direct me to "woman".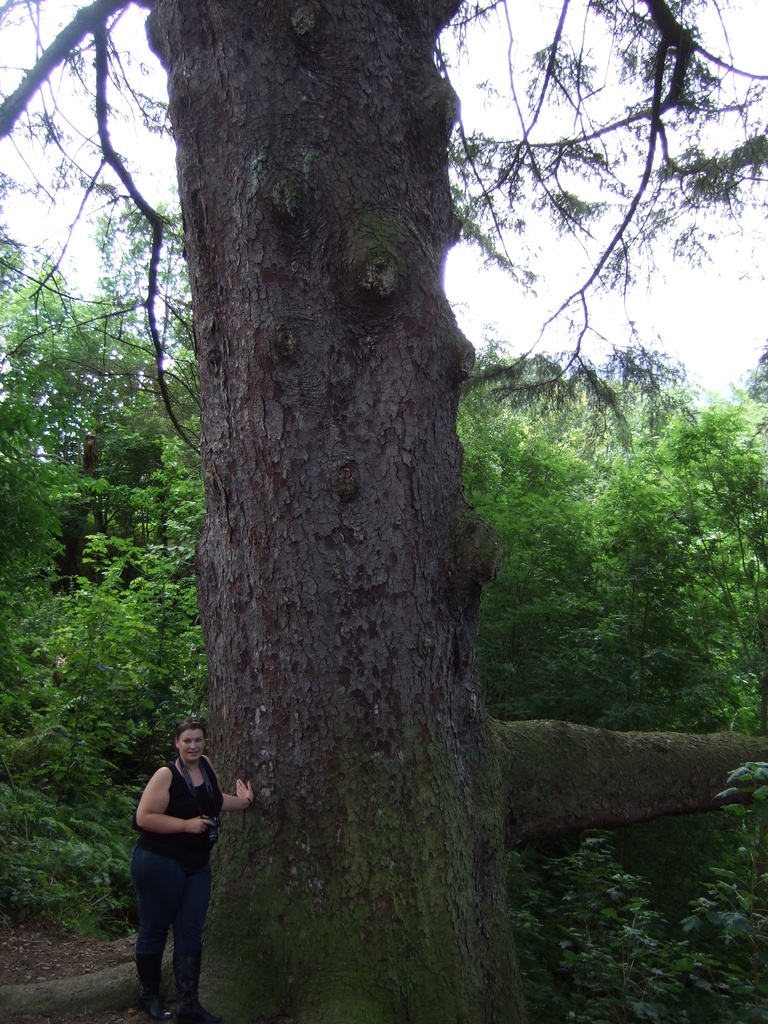
Direction: 121/713/234/1007.
